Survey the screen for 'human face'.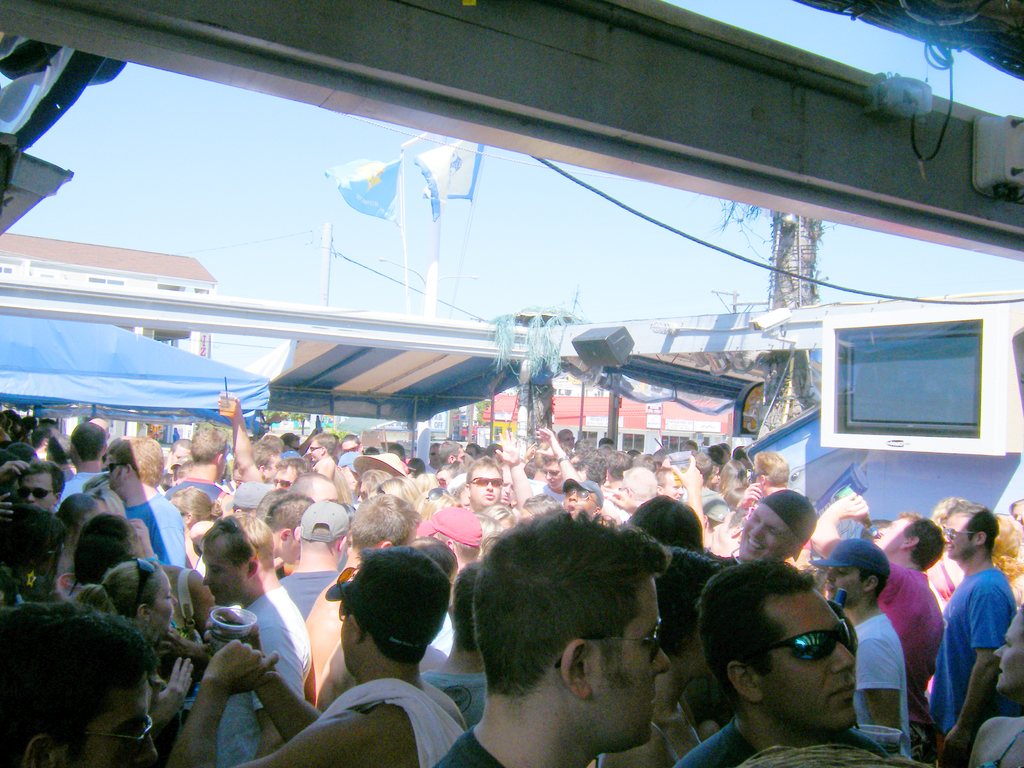
Survey found: bbox=(266, 454, 280, 478).
